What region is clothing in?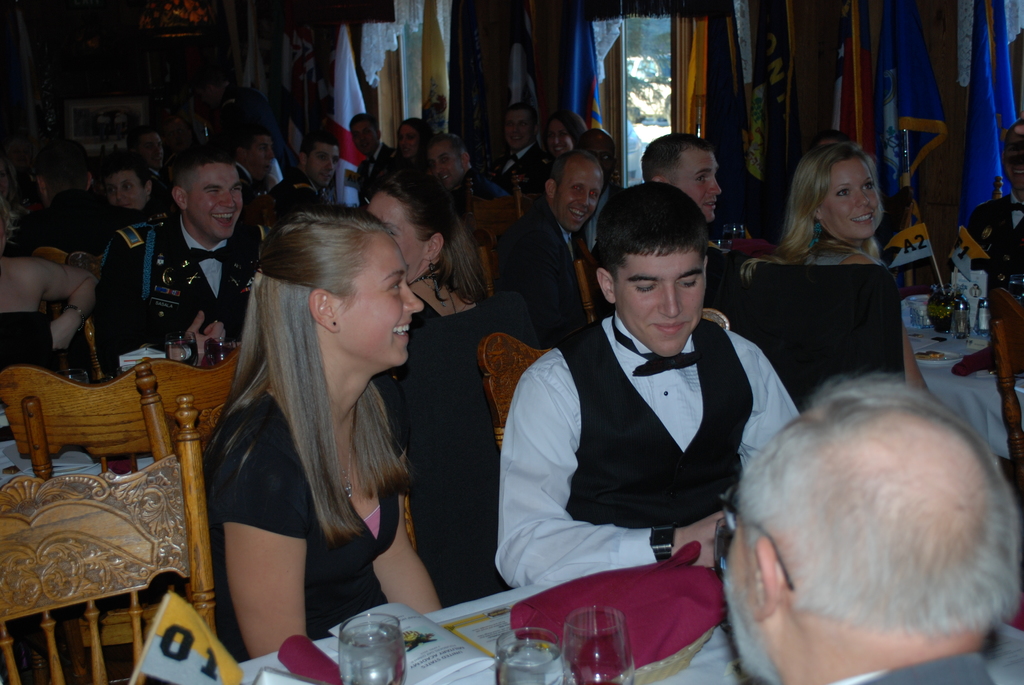
<bbox>498, 202, 585, 349</bbox>.
